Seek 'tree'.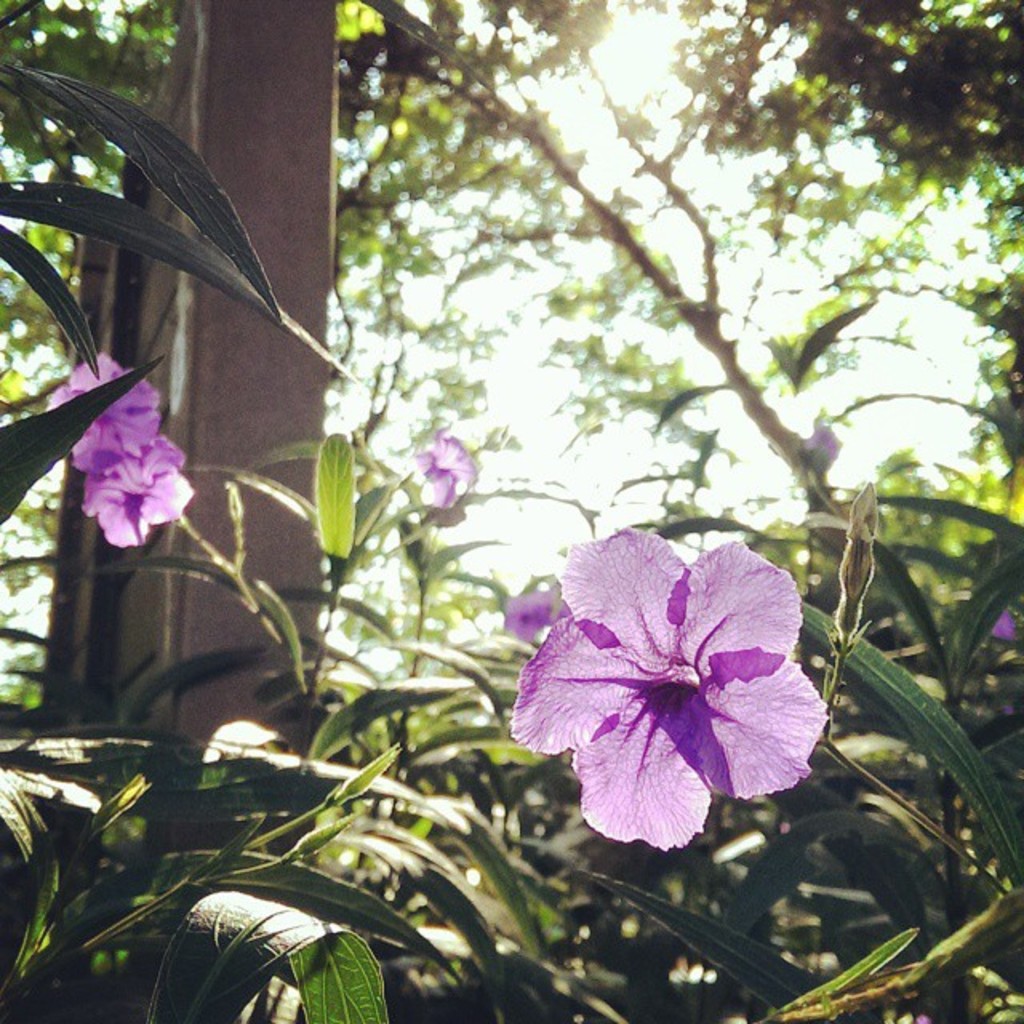
bbox=(0, 0, 1022, 1022).
